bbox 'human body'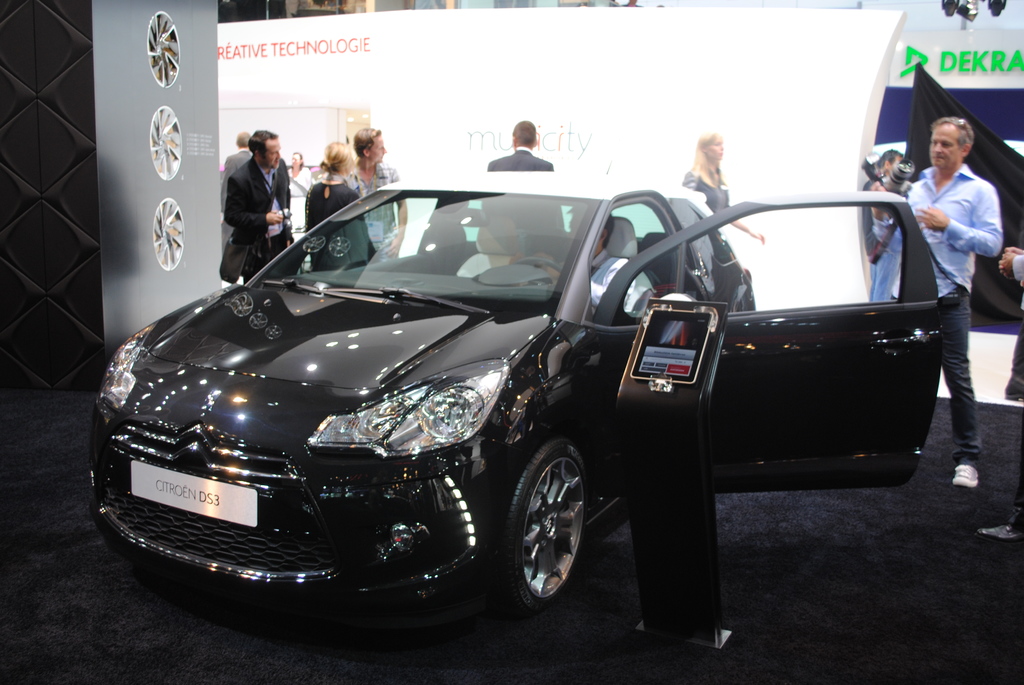
<bbox>508, 249, 637, 315</bbox>
